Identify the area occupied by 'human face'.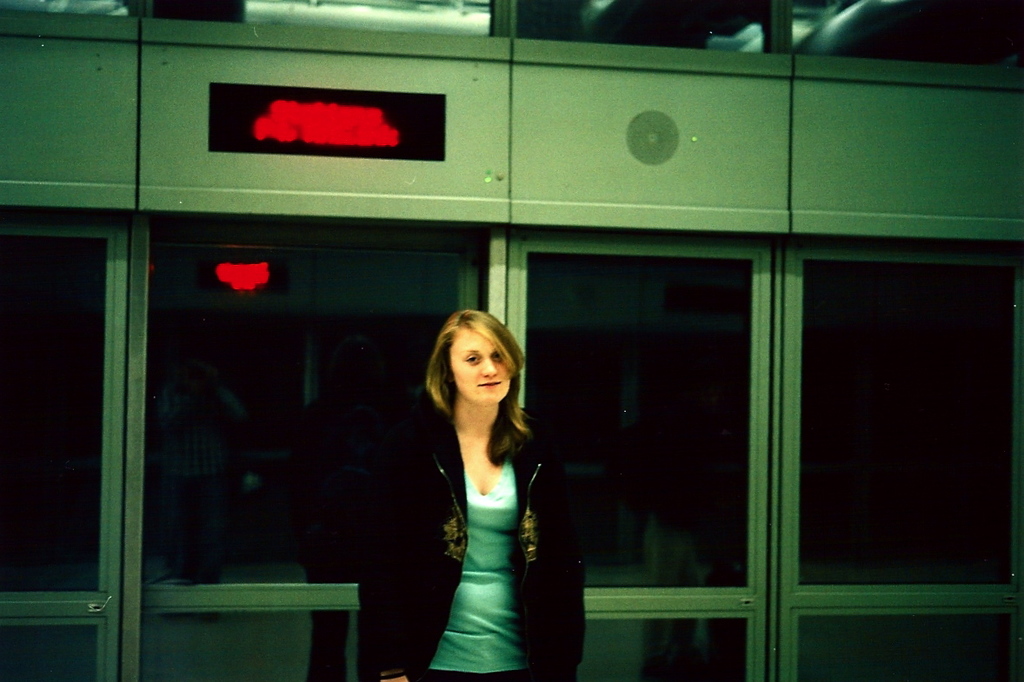
Area: (x1=446, y1=330, x2=509, y2=401).
